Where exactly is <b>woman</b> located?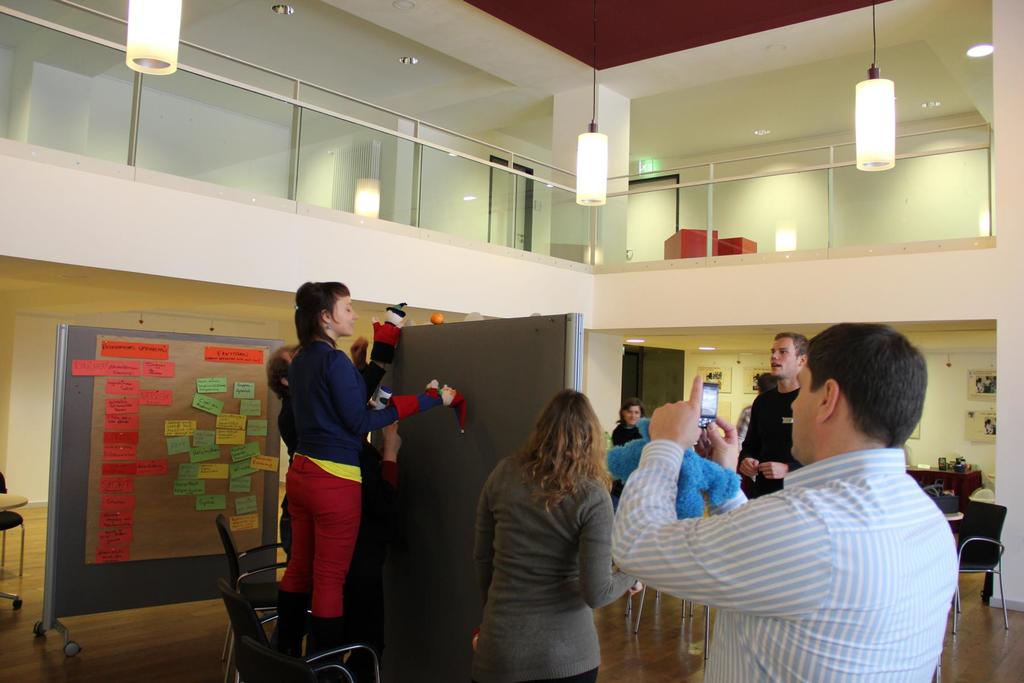
Its bounding box is 467,377,641,672.
